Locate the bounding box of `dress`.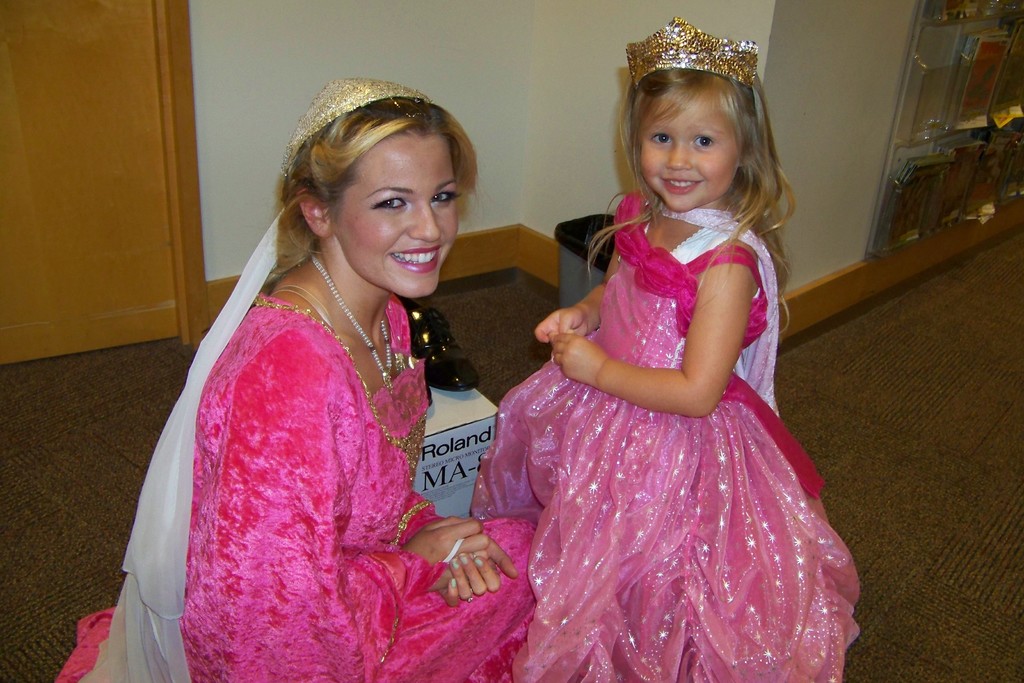
Bounding box: (left=51, top=291, right=536, bottom=682).
